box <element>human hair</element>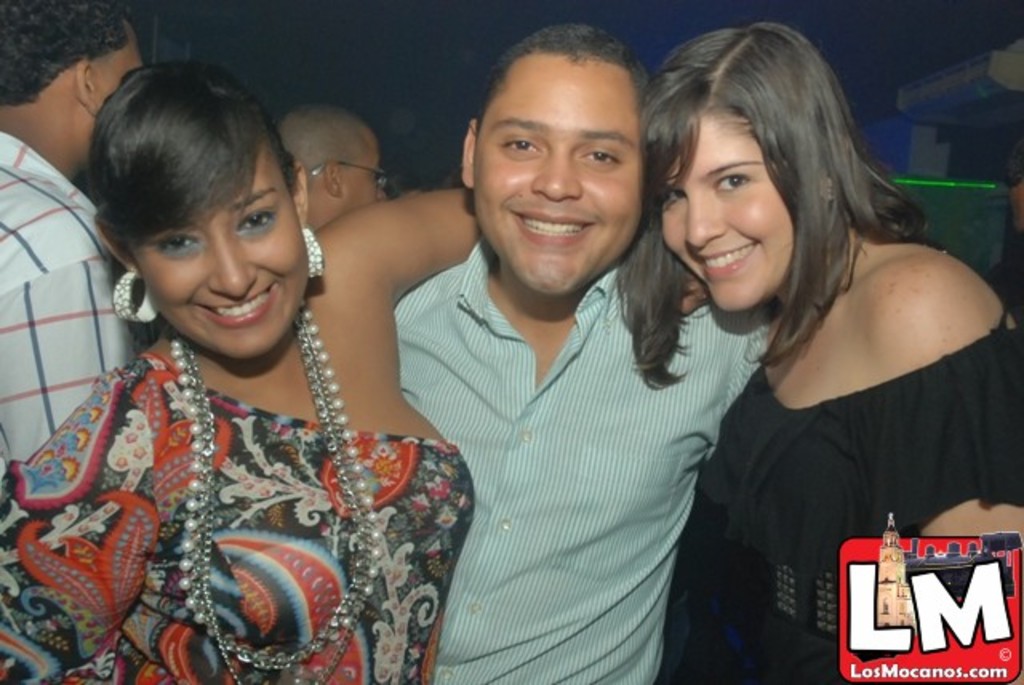
{"left": 0, "top": 0, "right": 133, "bottom": 102}
